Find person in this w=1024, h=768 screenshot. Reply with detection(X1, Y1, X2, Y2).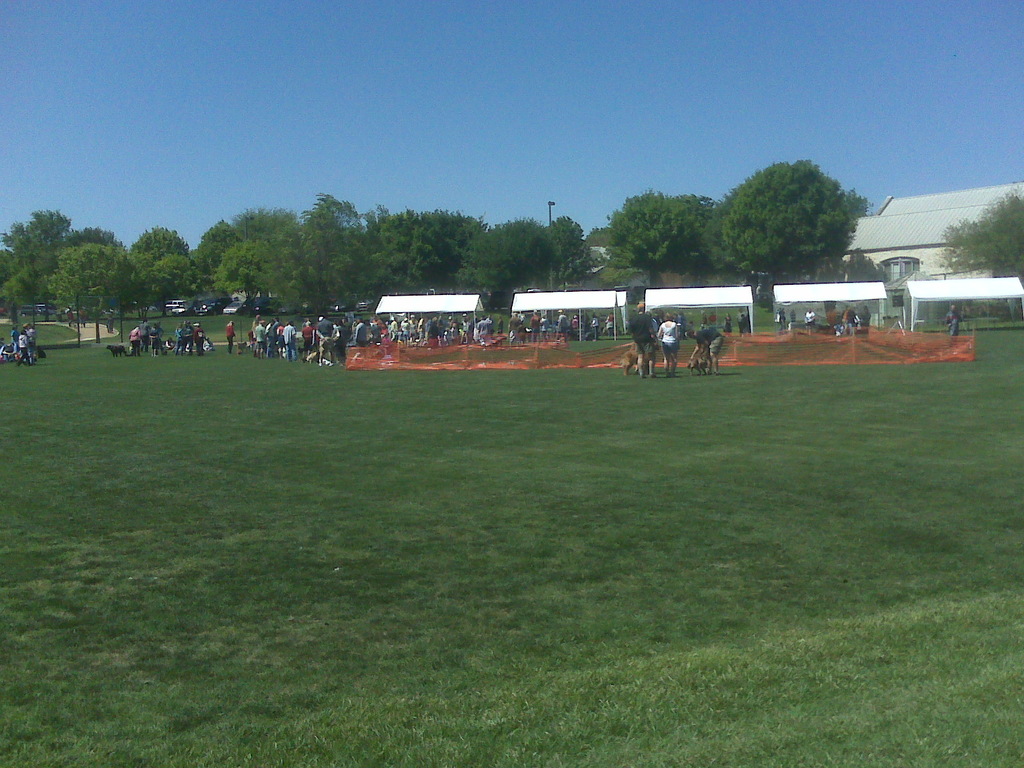
detection(29, 326, 33, 341).
